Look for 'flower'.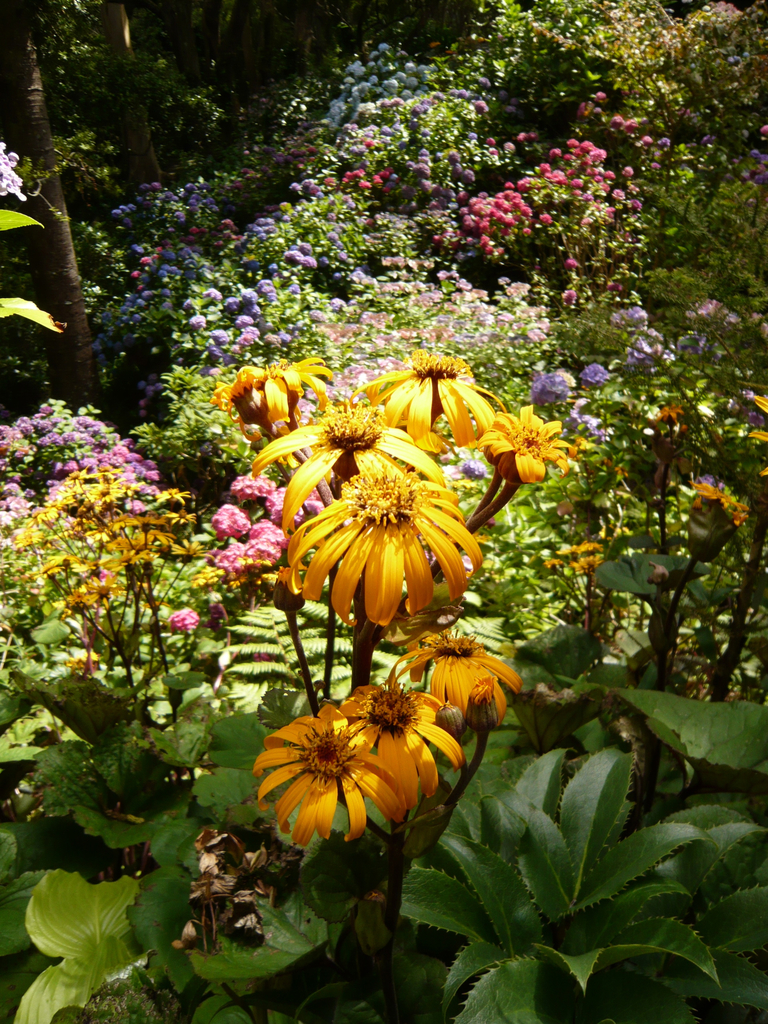
Found: 0,127,30,205.
